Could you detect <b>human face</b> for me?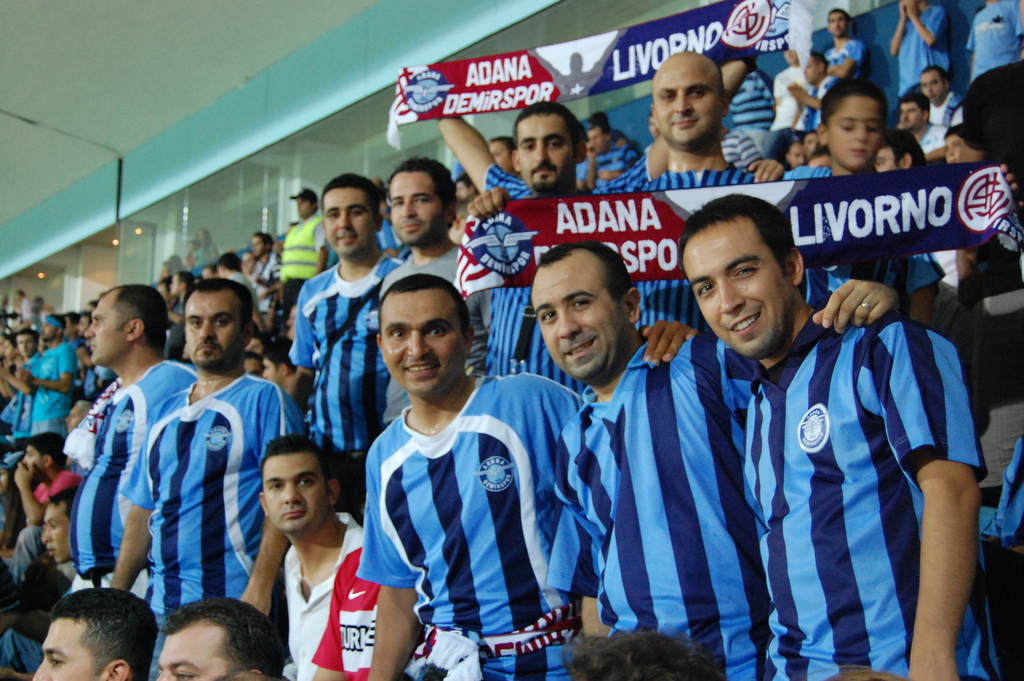
Detection result: Rect(830, 95, 883, 165).
